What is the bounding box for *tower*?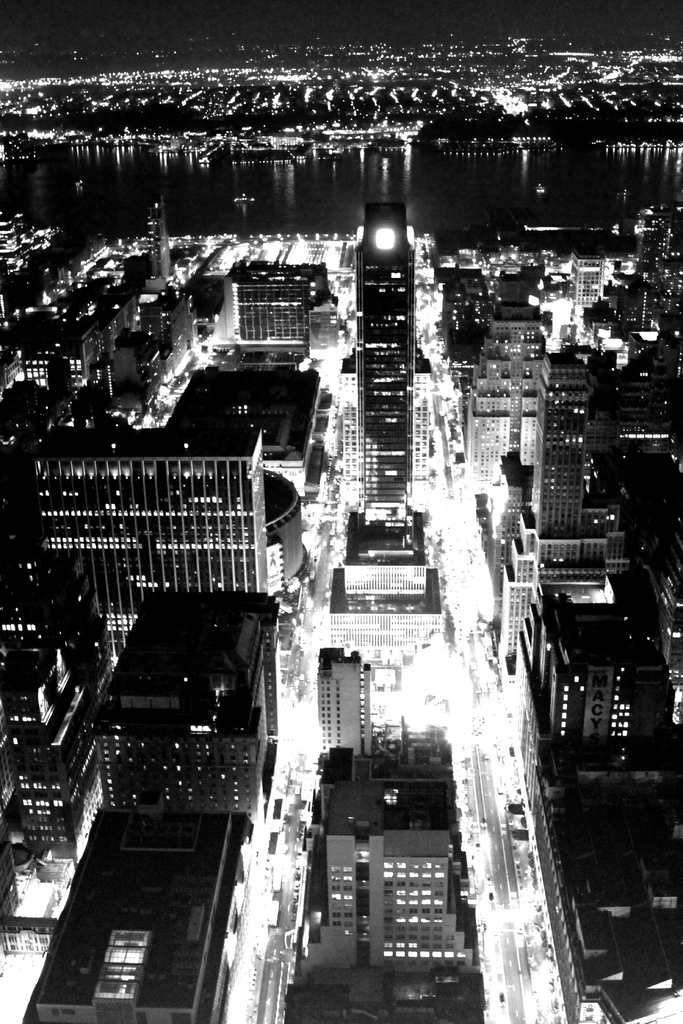
[465, 266, 548, 491].
